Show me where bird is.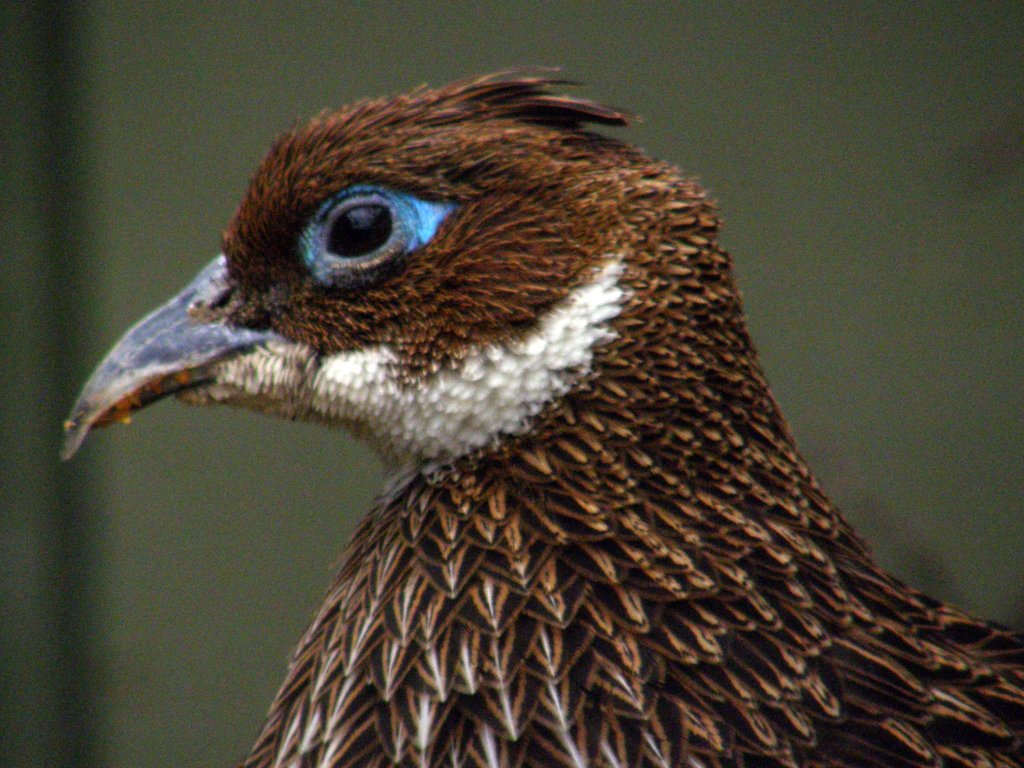
bird is at bbox(51, 54, 1023, 751).
